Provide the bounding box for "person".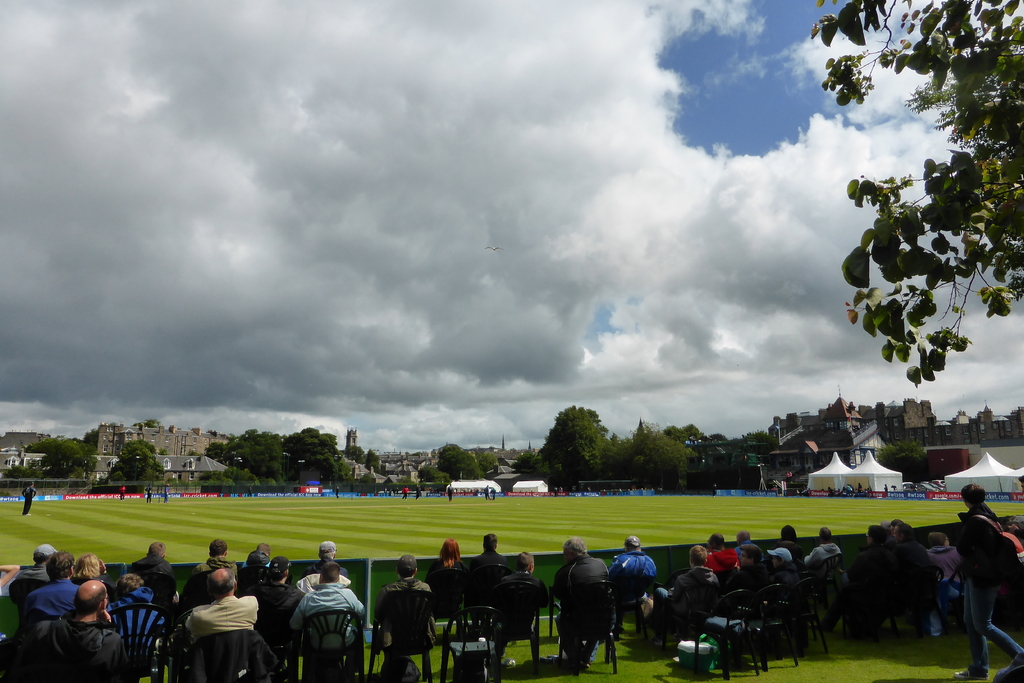
(146,545,171,583).
